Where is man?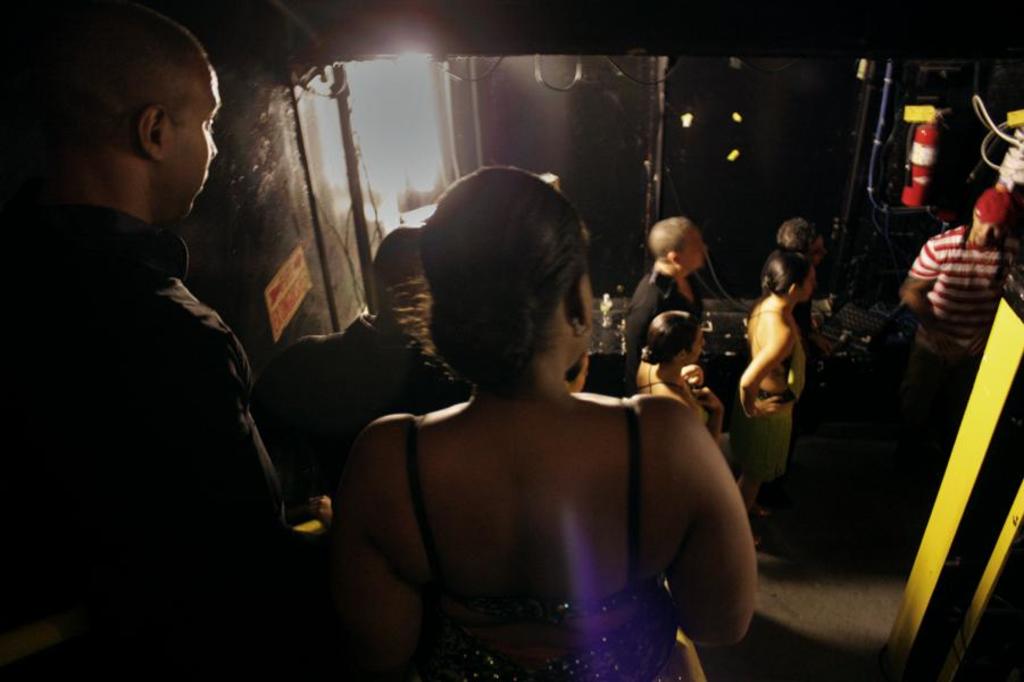
(left=763, top=222, right=824, bottom=482).
